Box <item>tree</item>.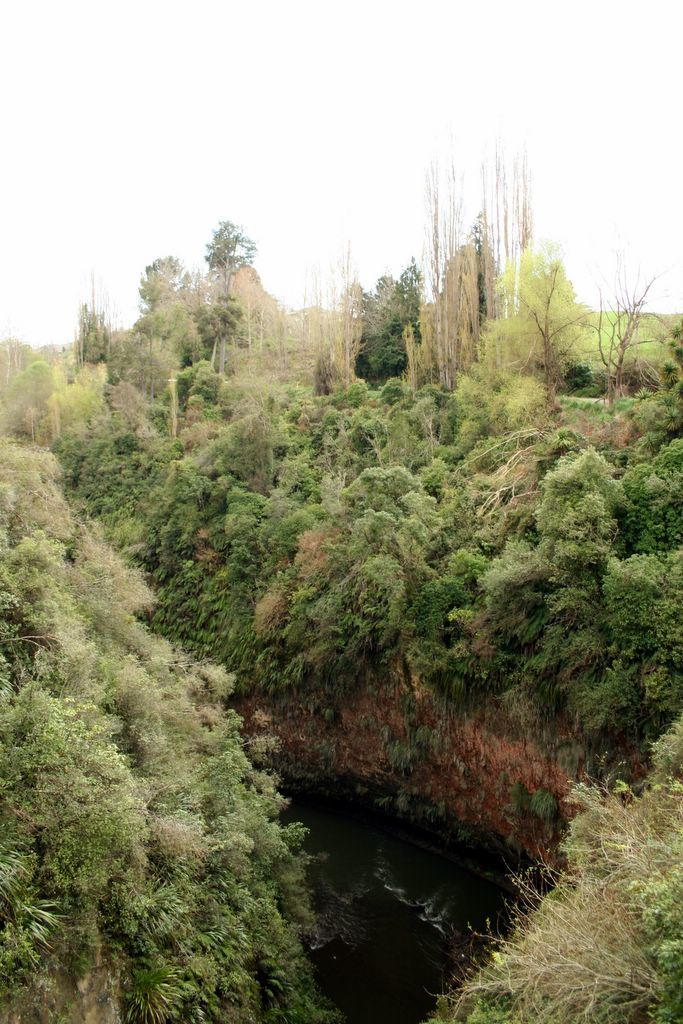
left=72, top=301, right=108, bottom=365.
